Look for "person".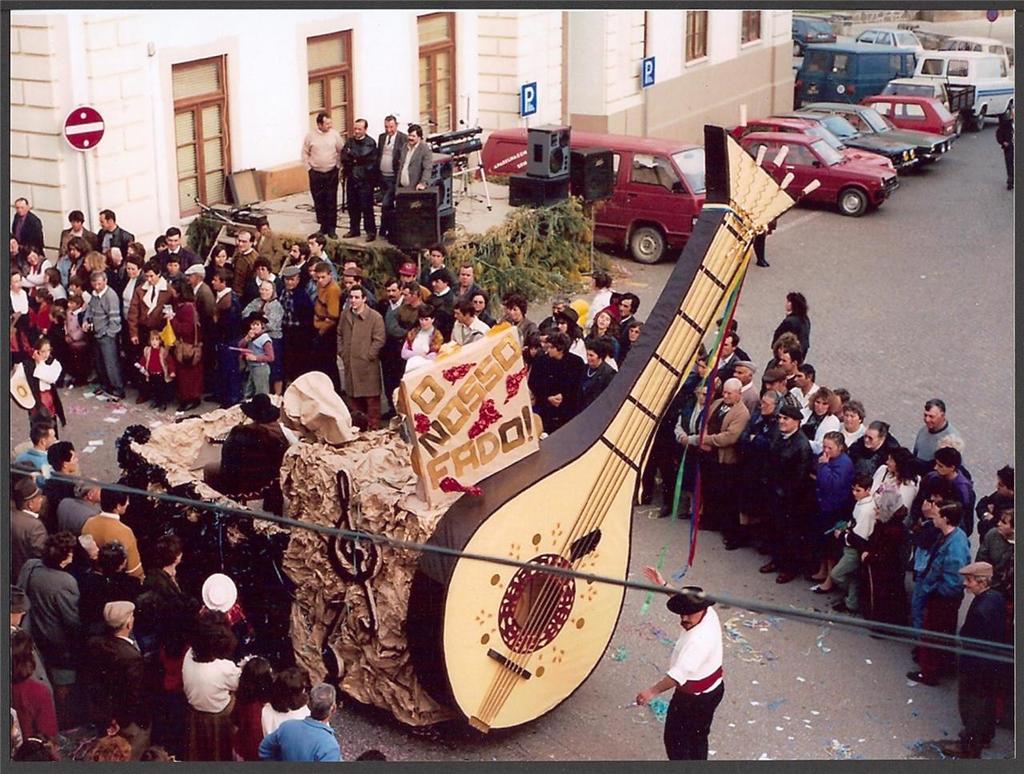
Found: rect(337, 117, 381, 239).
